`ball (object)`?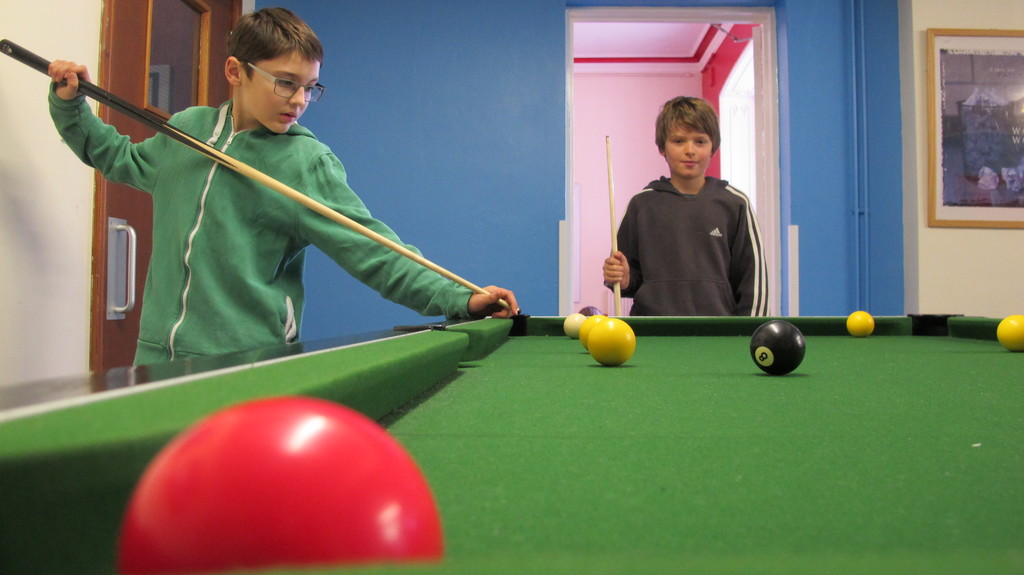
<bbox>753, 320, 808, 382</bbox>
